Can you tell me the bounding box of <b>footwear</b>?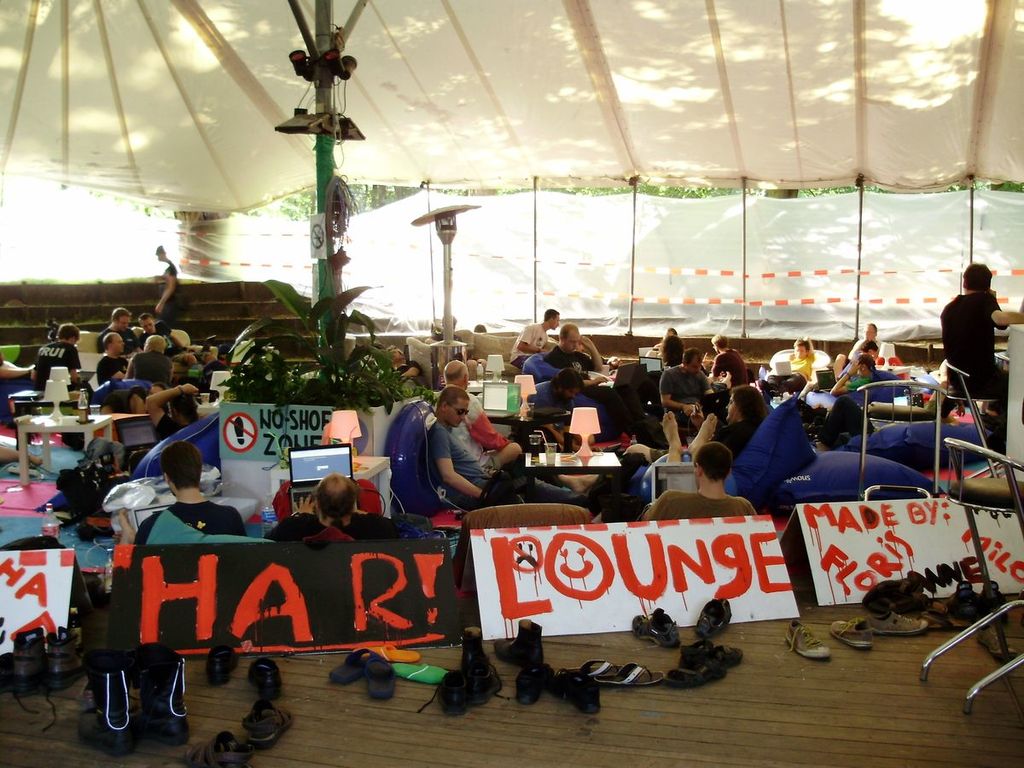
[250,657,282,694].
